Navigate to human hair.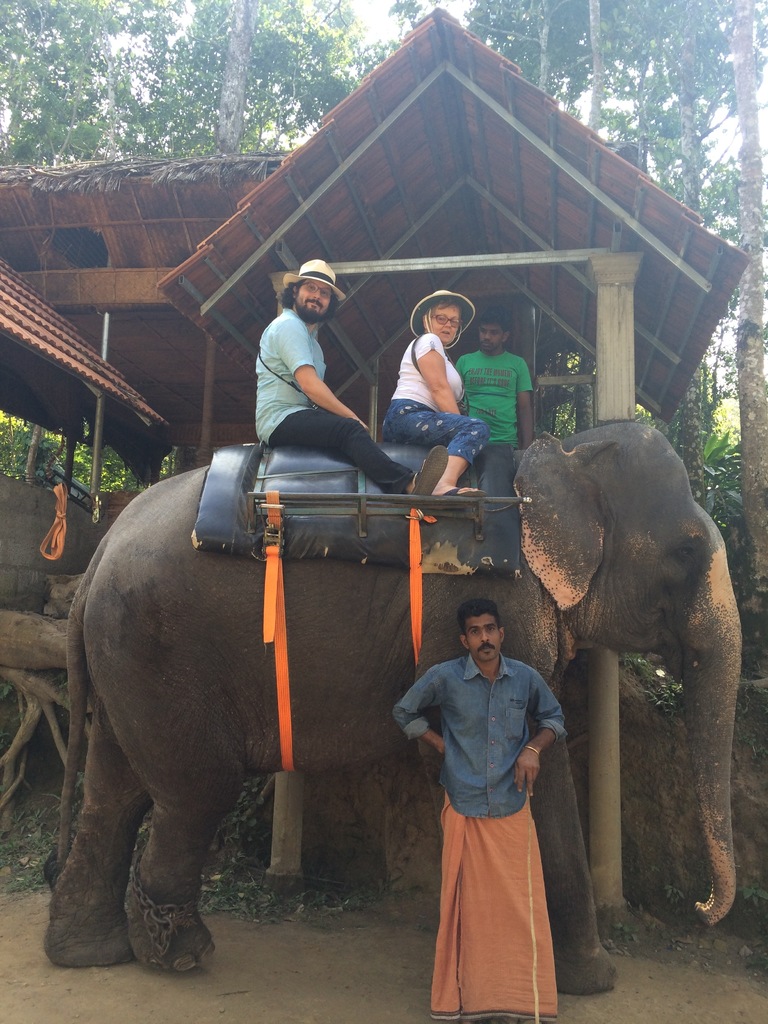
Navigation target: select_region(426, 298, 463, 320).
